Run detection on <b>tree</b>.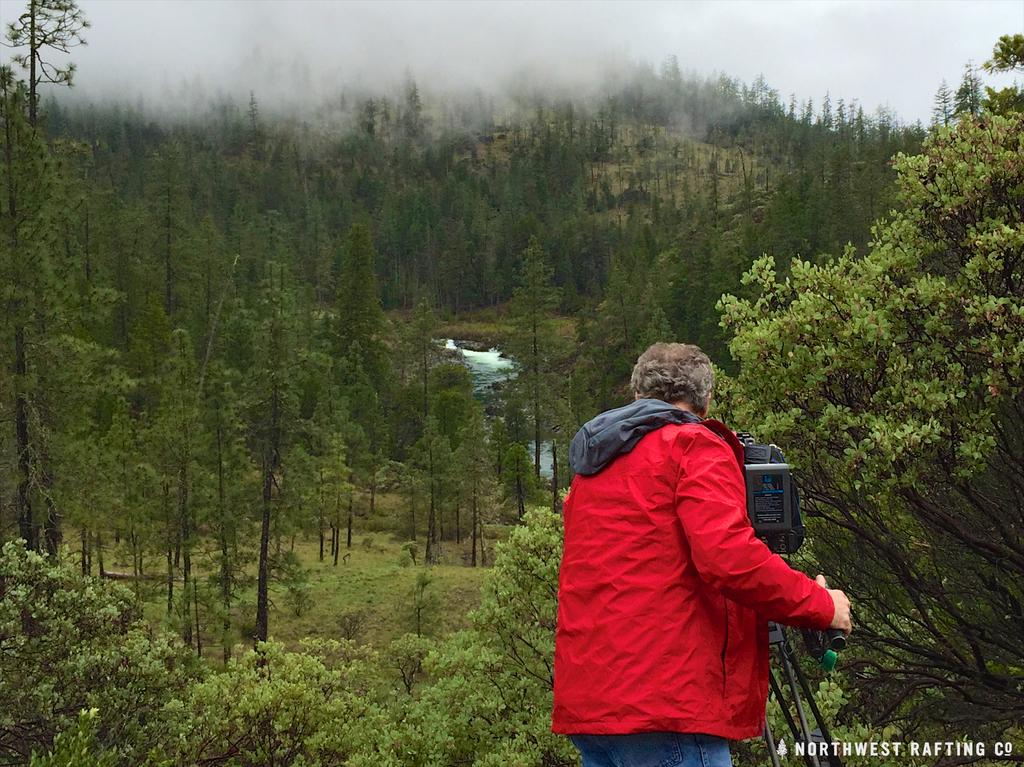
Result: <region>297, 375, 374, 556</region>.
